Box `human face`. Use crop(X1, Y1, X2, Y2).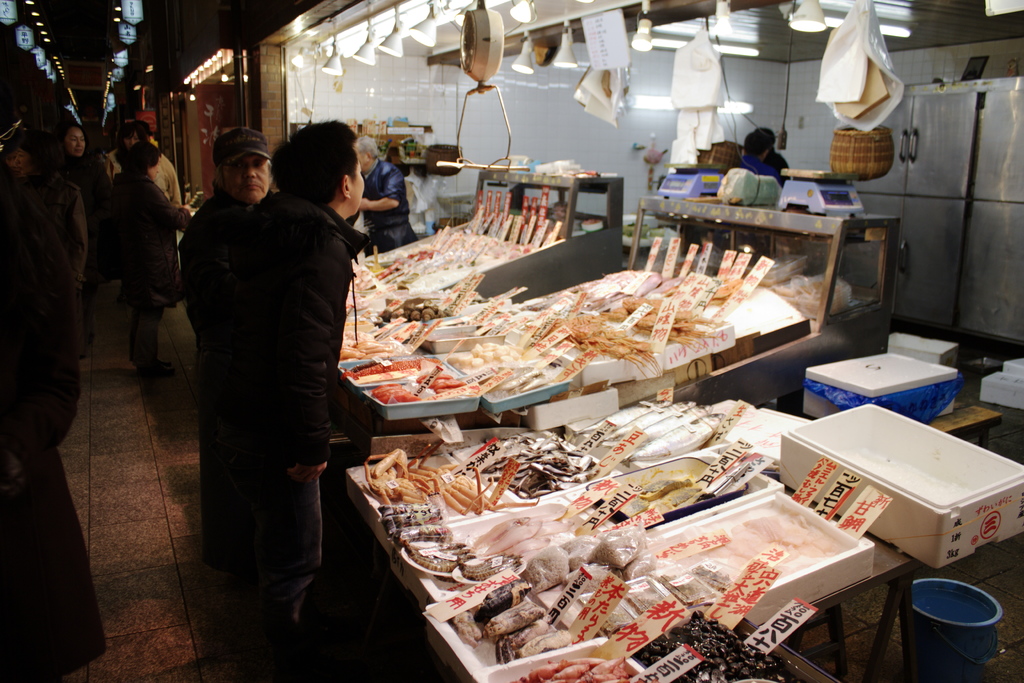
crop(349, 159, 365, 213).
